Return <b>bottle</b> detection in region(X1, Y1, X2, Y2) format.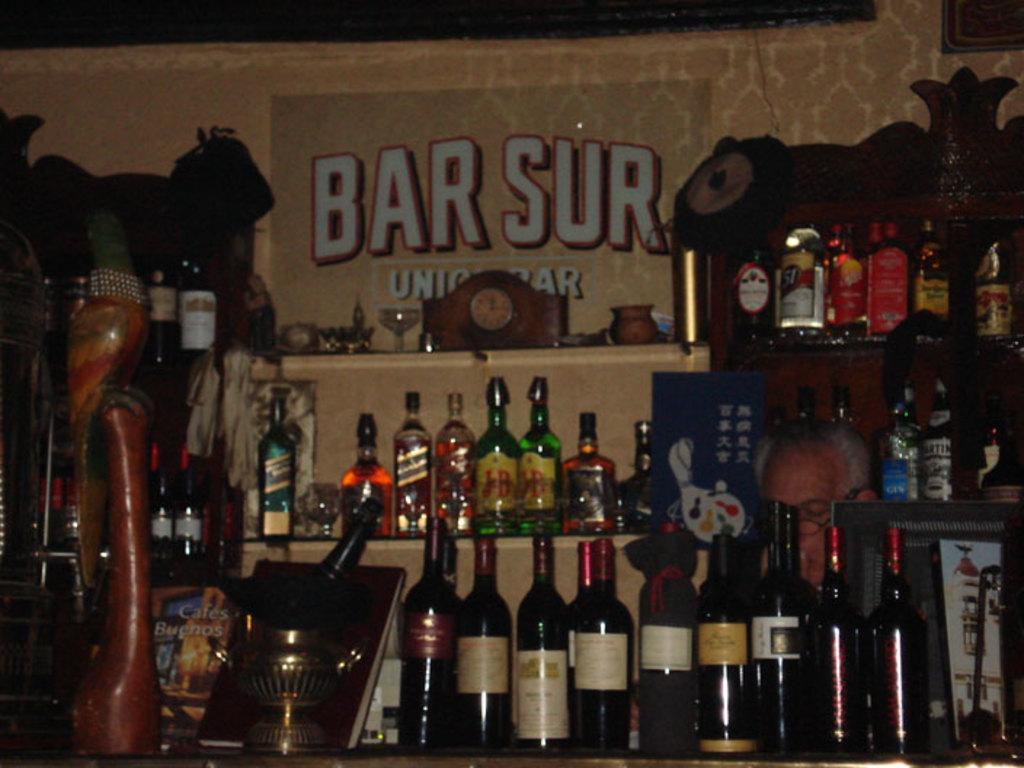
region(180, 231, 221, 372).
